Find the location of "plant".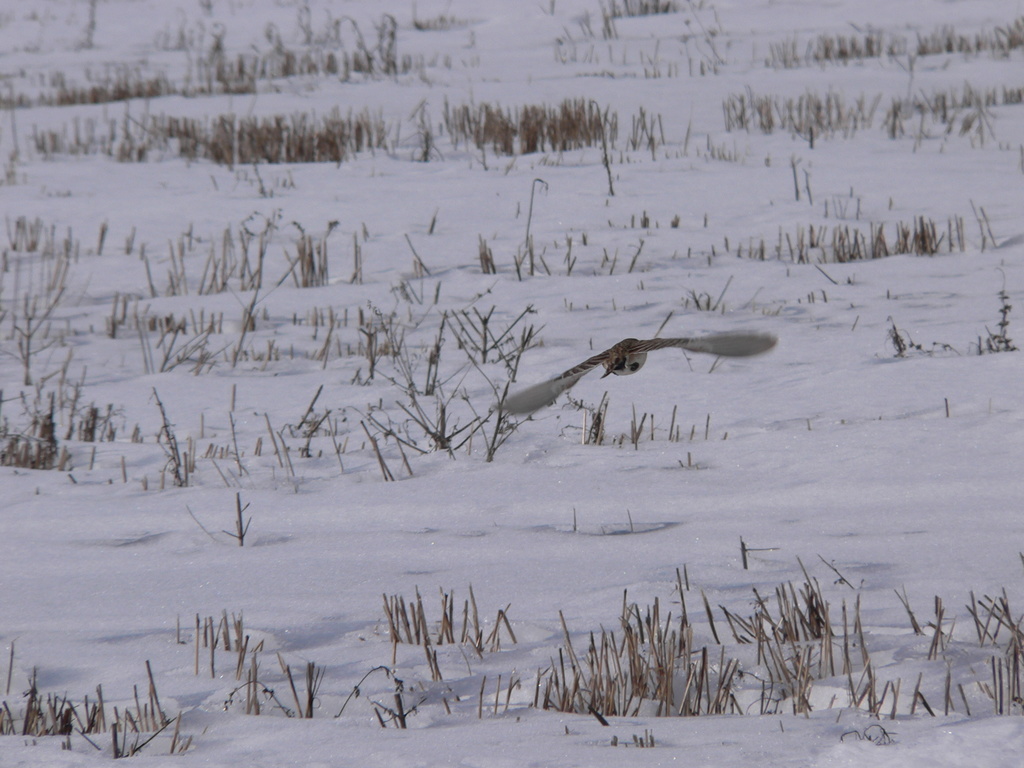
Location: bbox=[943, 392, 954, 419].
